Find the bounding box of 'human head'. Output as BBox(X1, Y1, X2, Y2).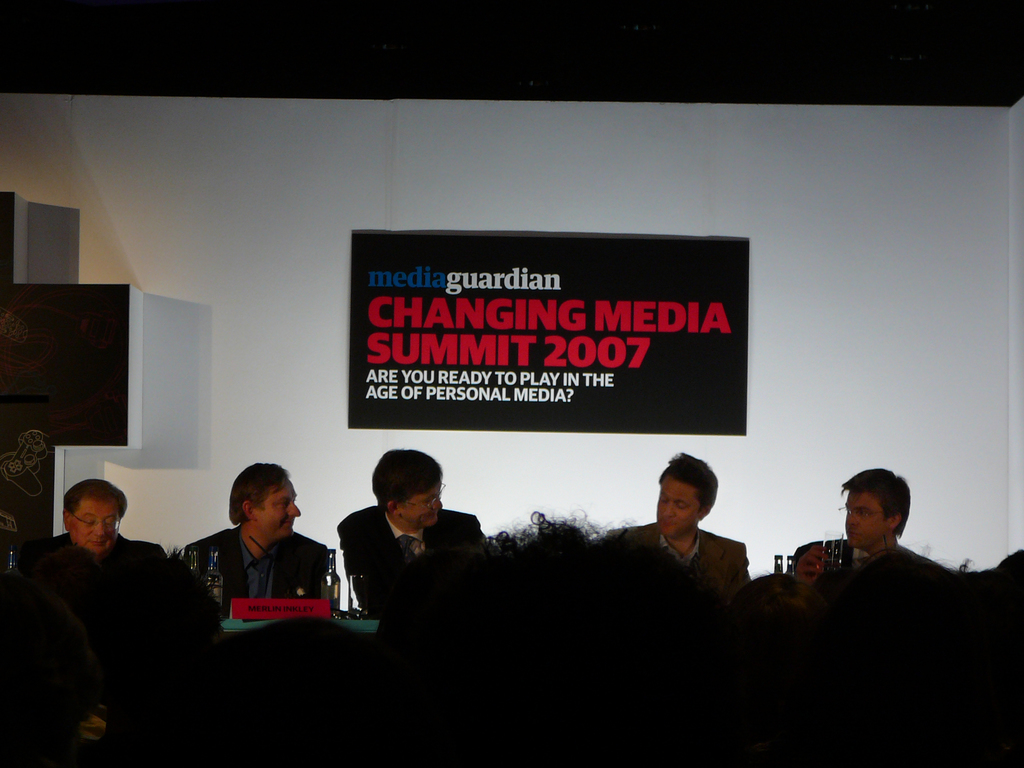
BBox(655, 452, 719, 540).
